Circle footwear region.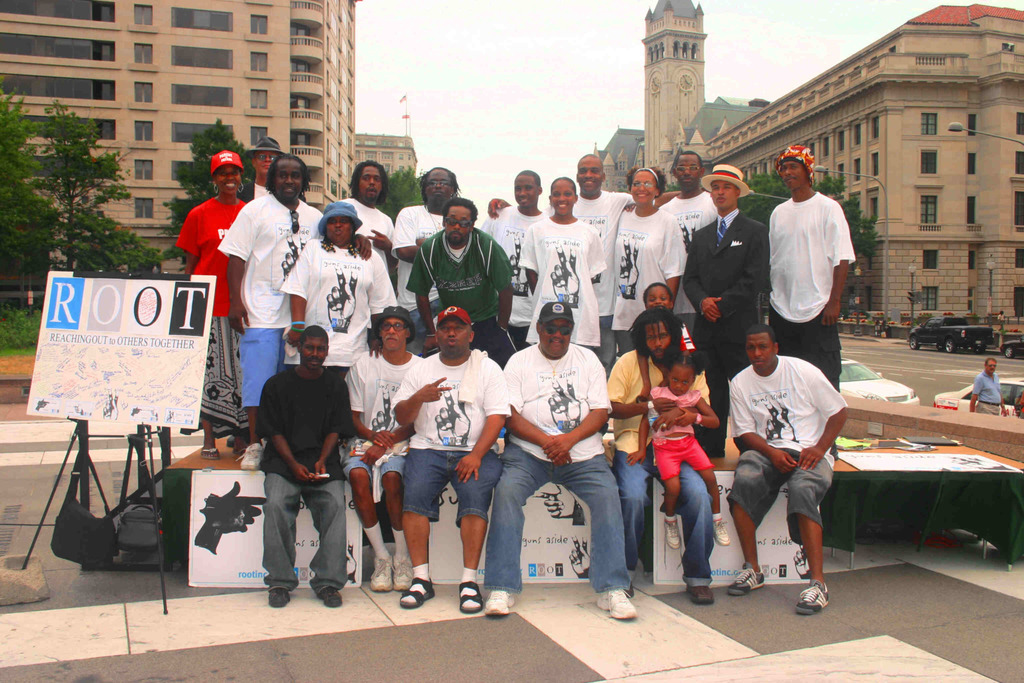
Region: (369, 549, 393, 597).
